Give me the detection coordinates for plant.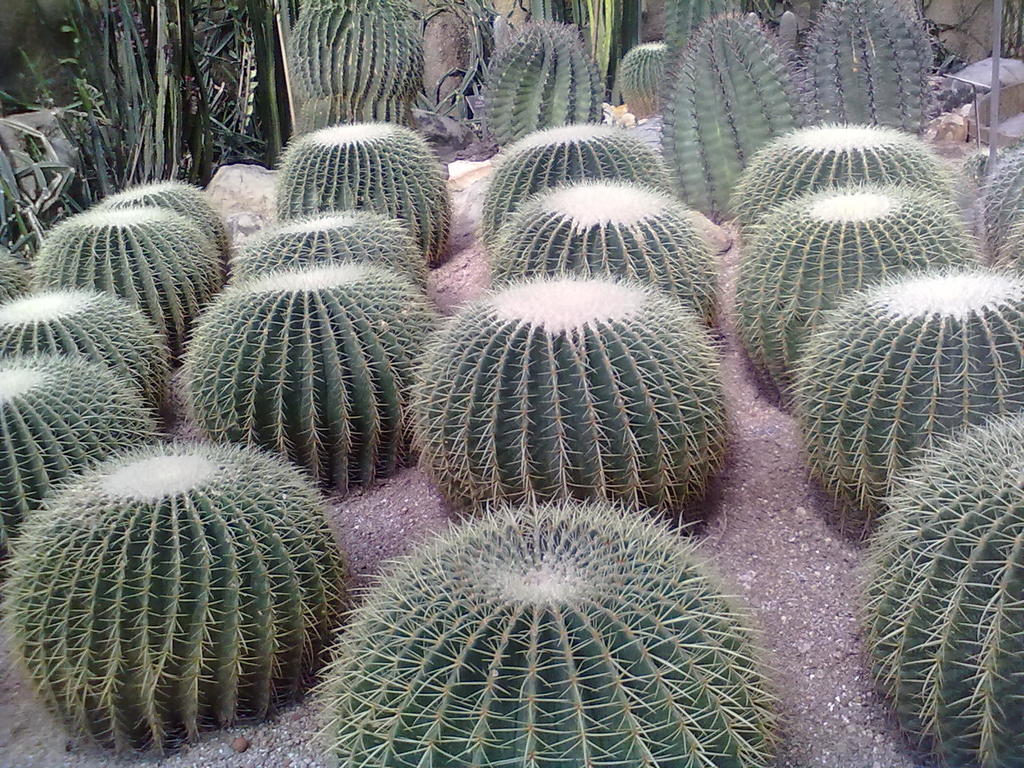
x1=791, y1=266, x2=1023, y2=560.
